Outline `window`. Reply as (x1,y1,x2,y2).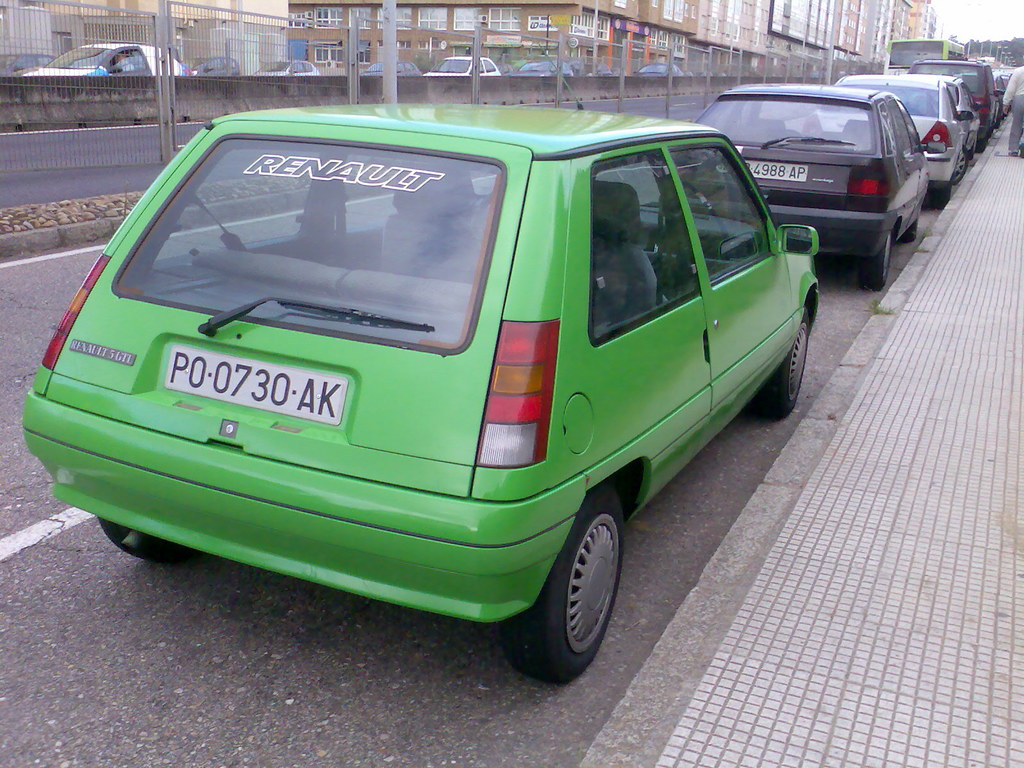
(674,0,686,24).
